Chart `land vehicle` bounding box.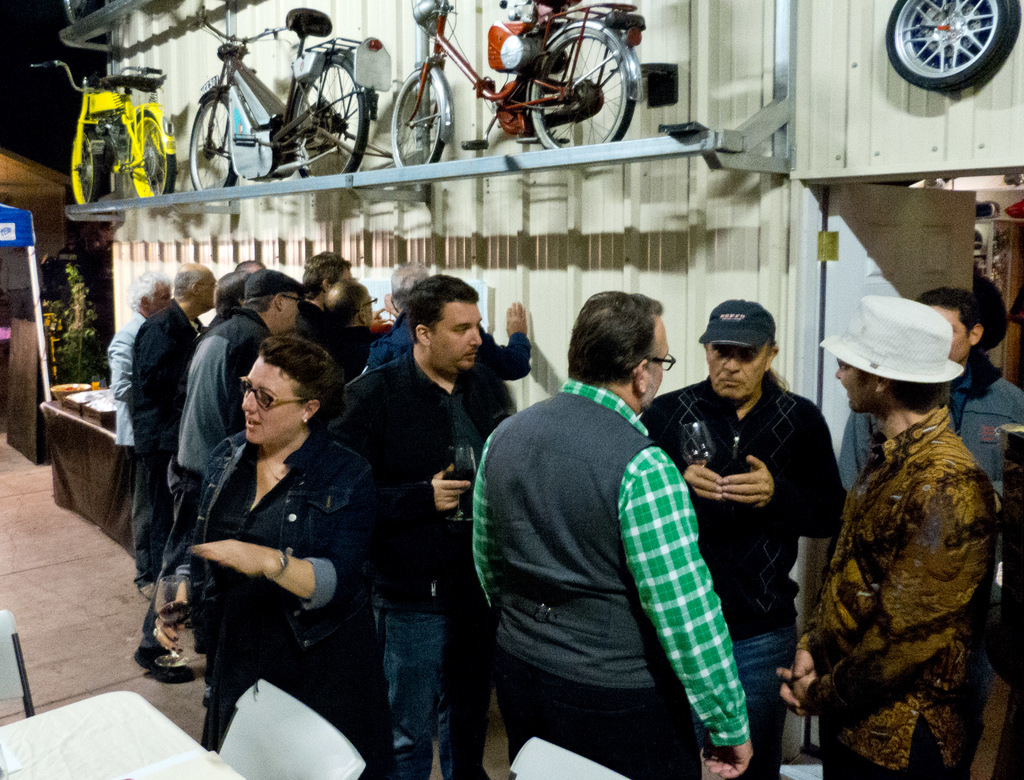
Charted: 29/62/170/195.
